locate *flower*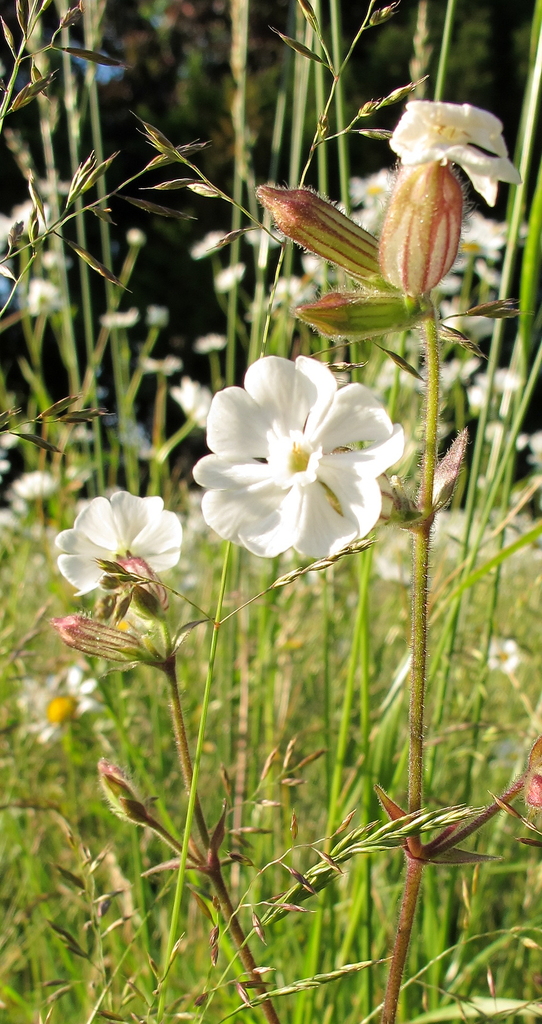
186 340 398 572
